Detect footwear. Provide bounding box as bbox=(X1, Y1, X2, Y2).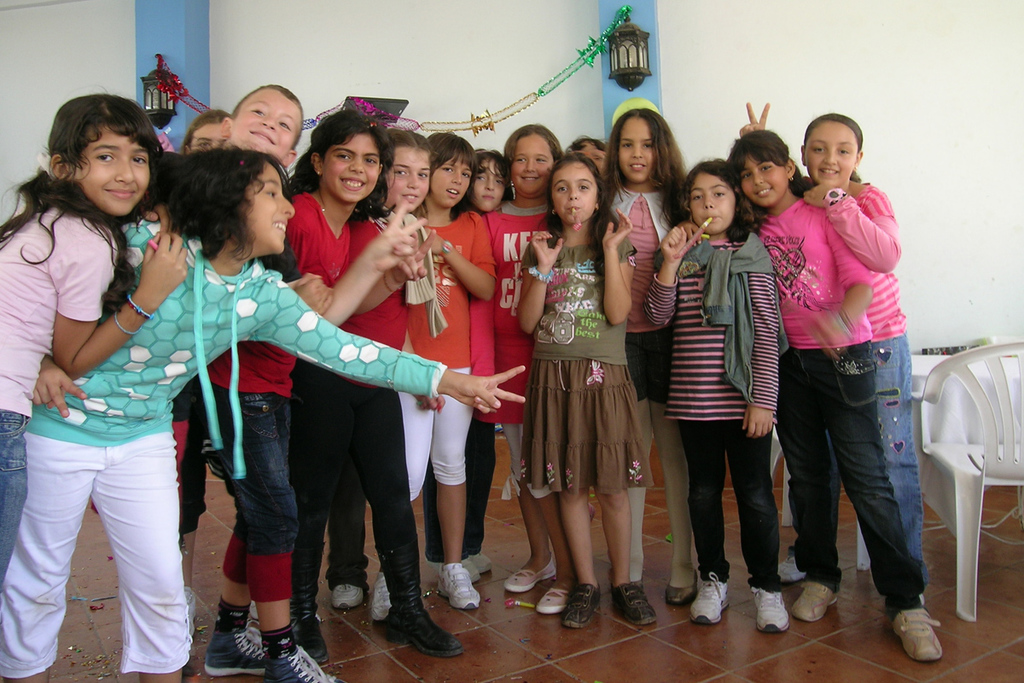
bbox=(390, 579, 457, 658).
